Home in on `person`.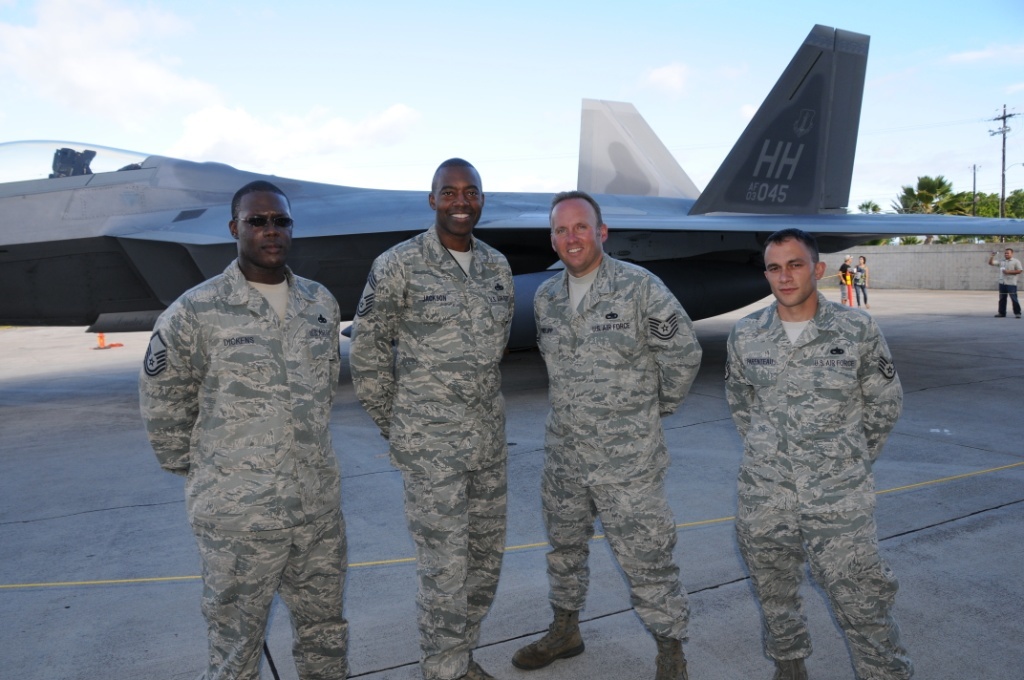
Homed in at rect(514, 184, 704, 678).
